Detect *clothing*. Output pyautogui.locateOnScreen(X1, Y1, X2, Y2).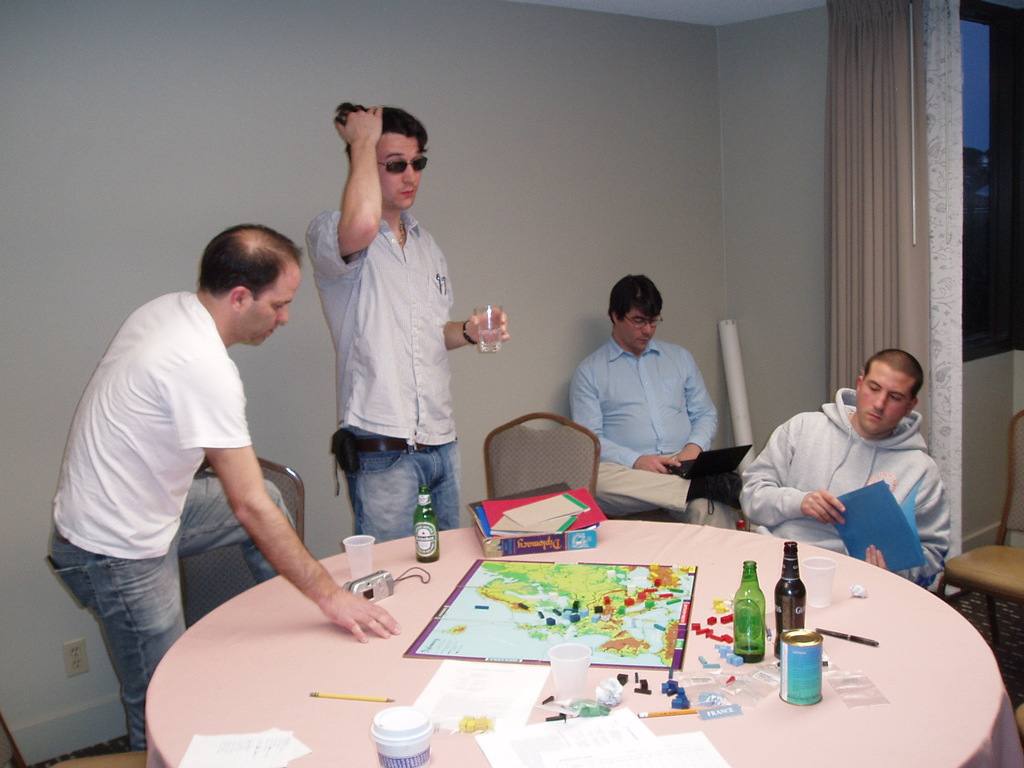
pyautogui.locateOnScreen(736, 385, 945, 612).
